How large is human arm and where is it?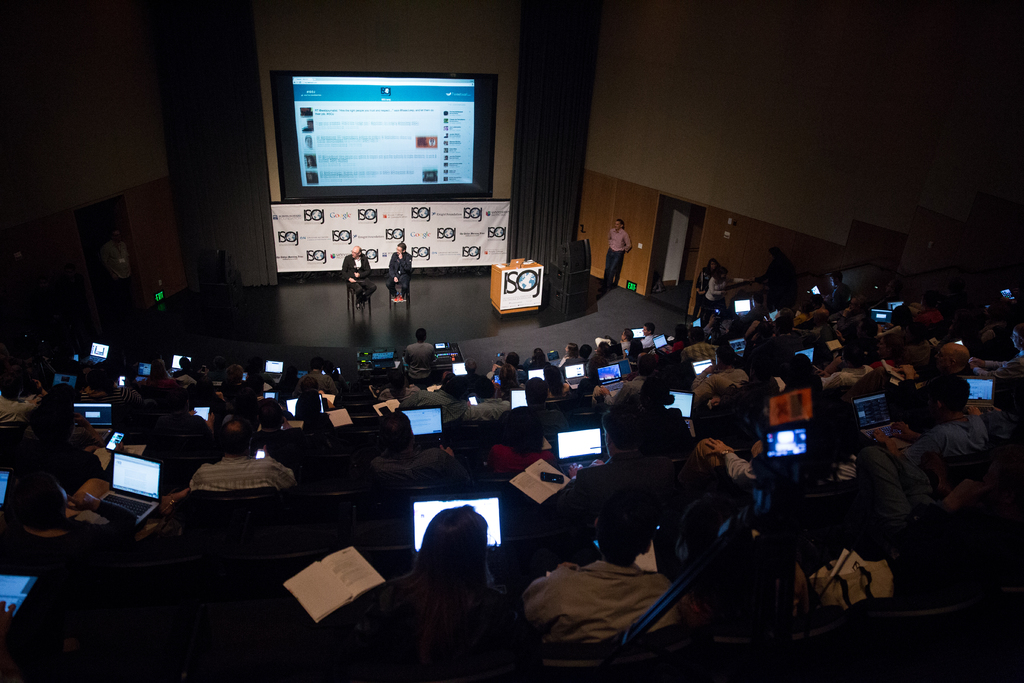
Bounding box: select_region(624, 232, 632, 251).
